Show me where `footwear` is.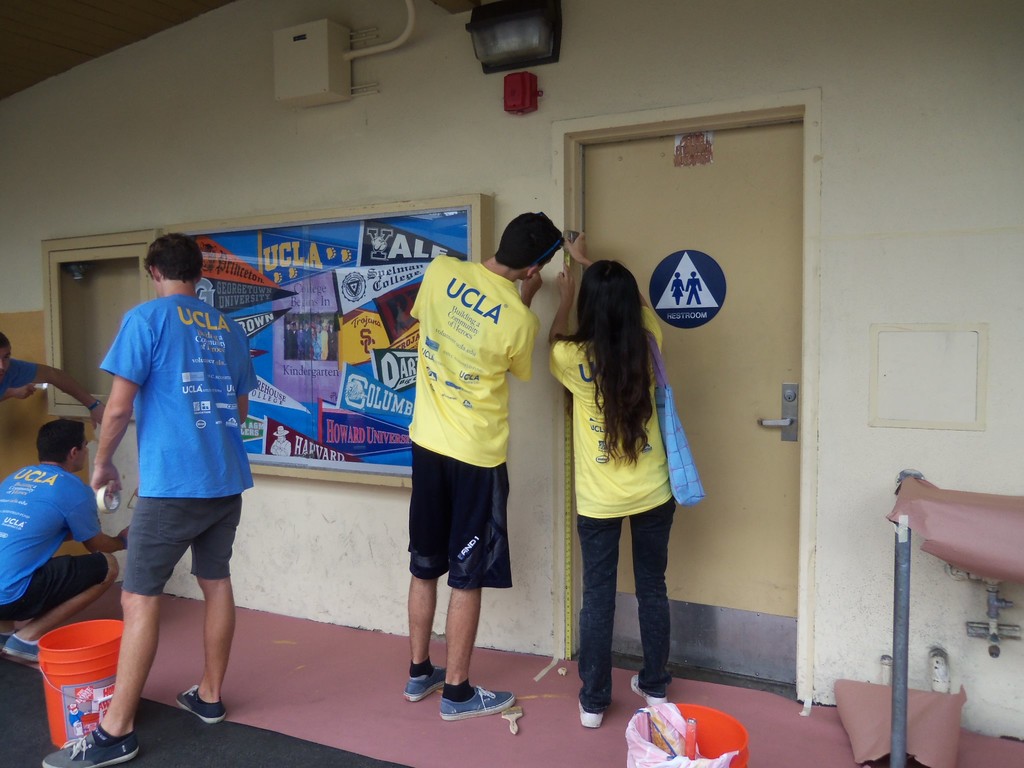
`footwear` is at (437, 685, 511, 723).
